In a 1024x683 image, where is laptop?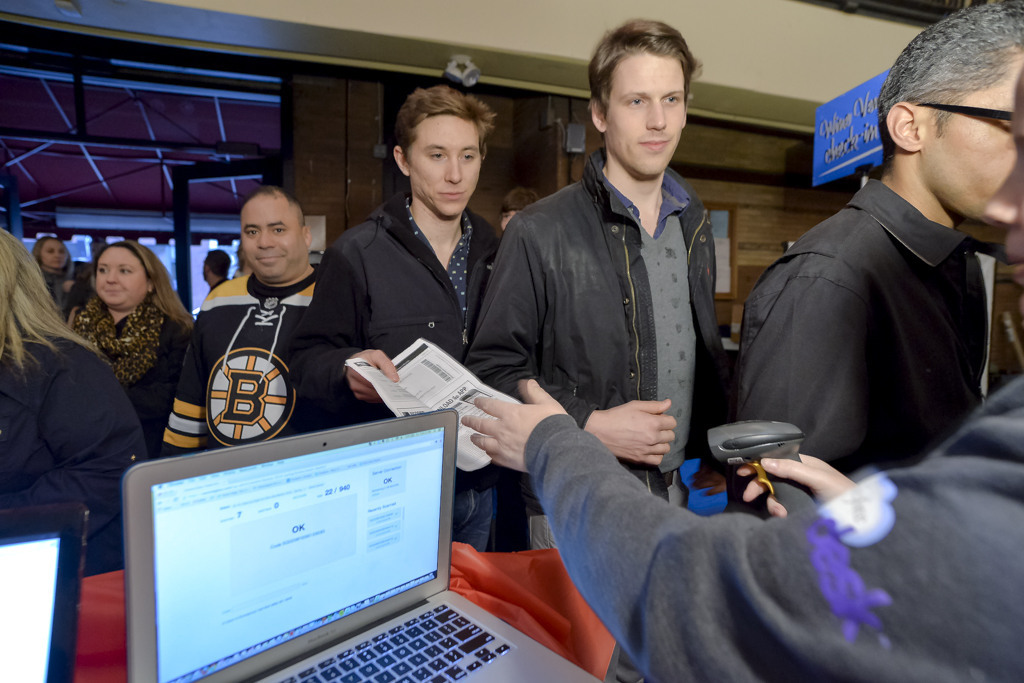
[123,409,595,682].
